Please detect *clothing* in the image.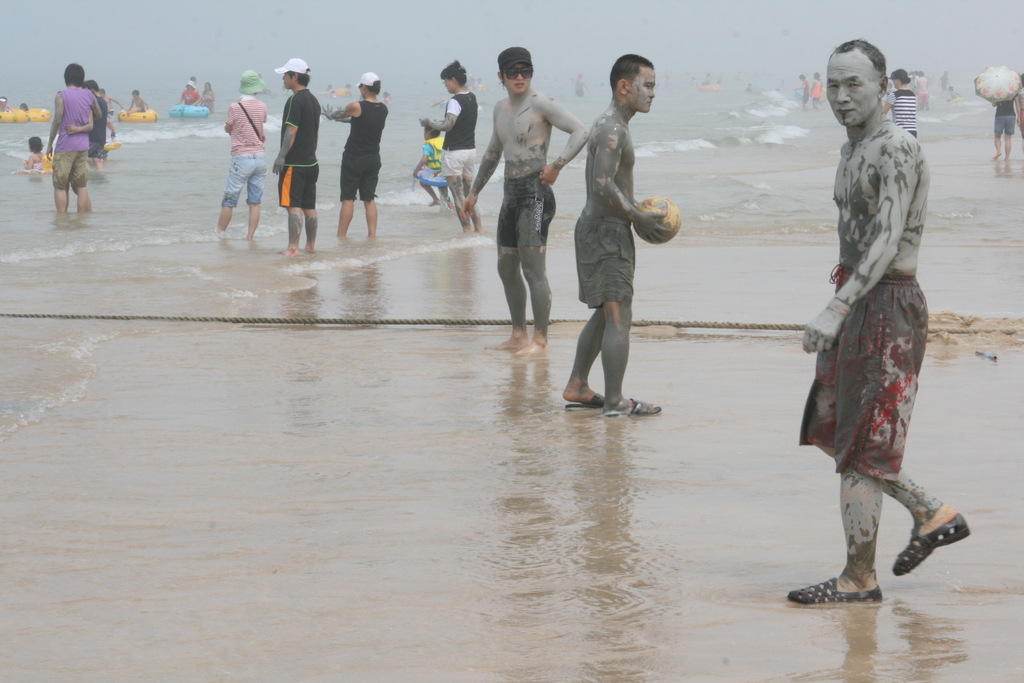
detection(220, 99, 267, 206).
